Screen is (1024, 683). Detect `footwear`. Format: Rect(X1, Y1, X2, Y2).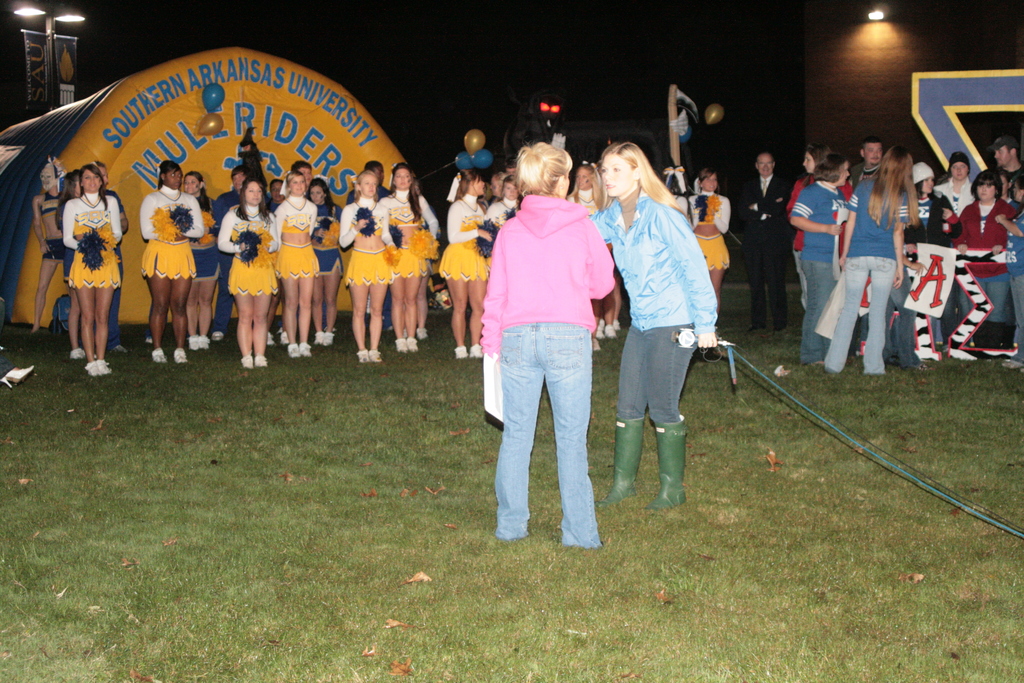
Rect(453, 343, 474, 362).
